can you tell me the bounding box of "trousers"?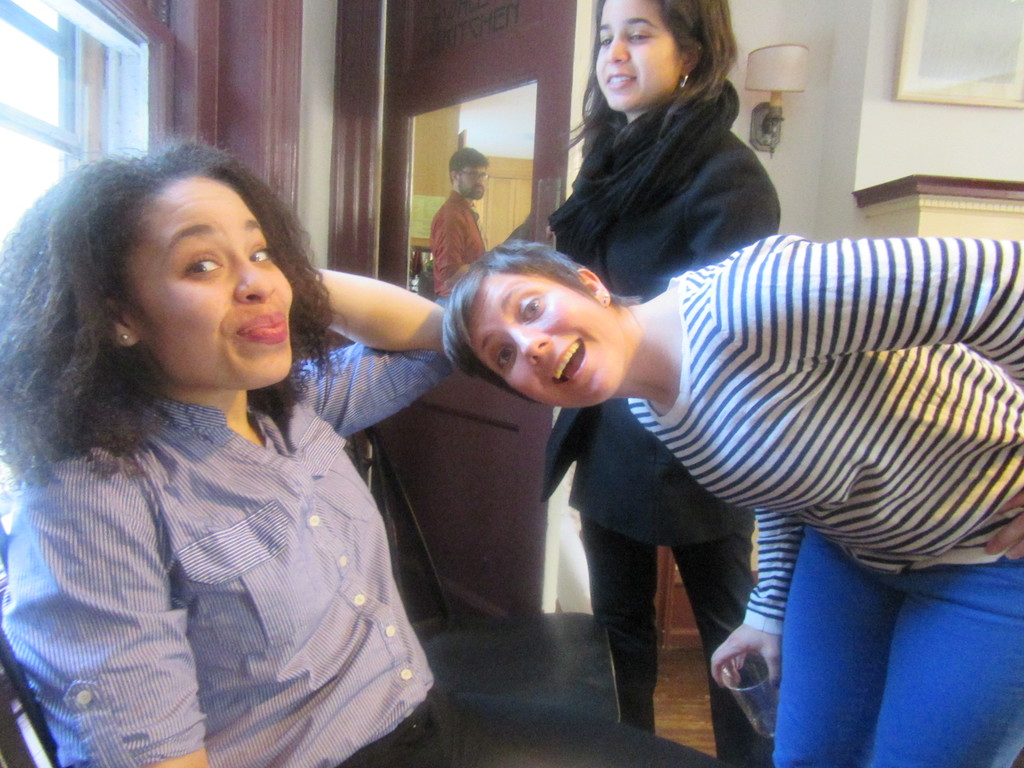
776,526,1023,767.
